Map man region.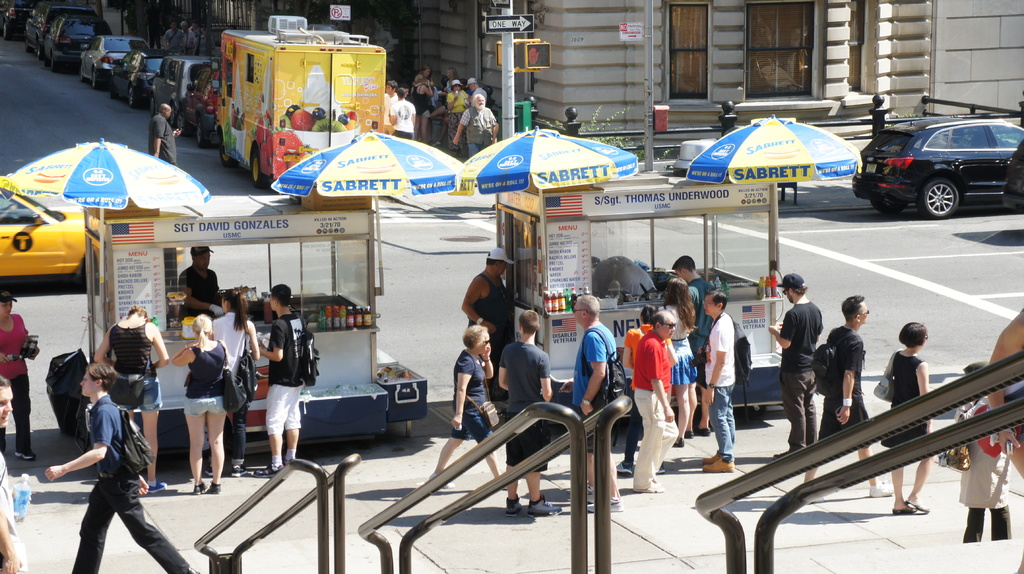
Mapped to [769, 272, 824, 465].
